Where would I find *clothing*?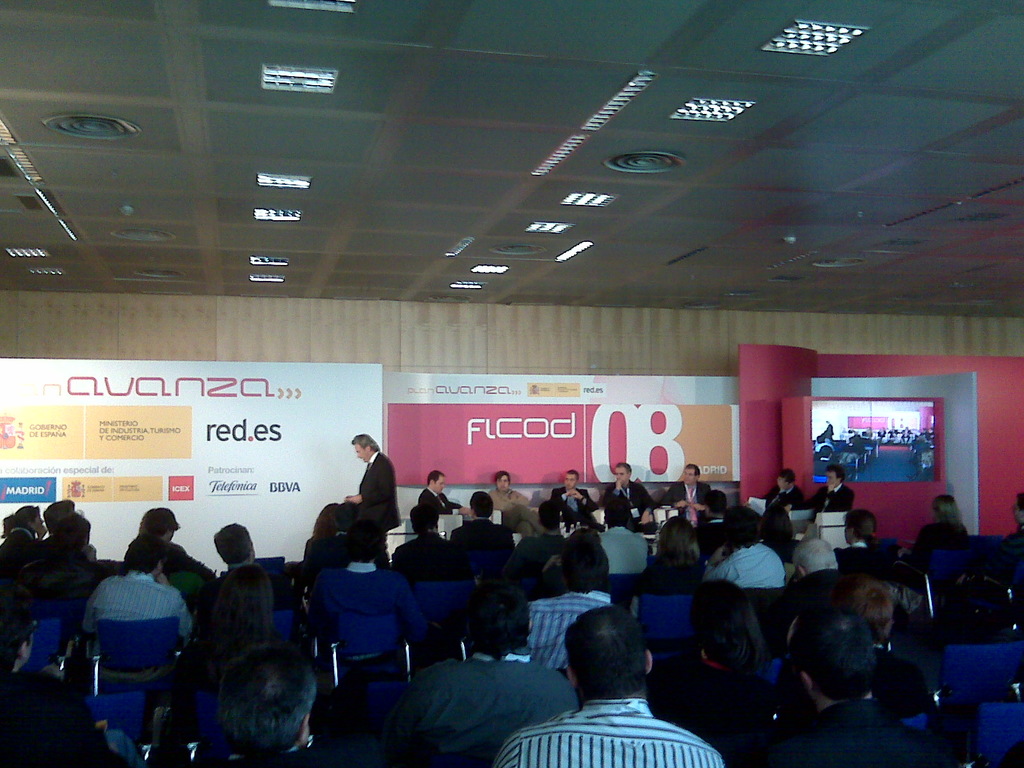
At 0,671,19,707.
